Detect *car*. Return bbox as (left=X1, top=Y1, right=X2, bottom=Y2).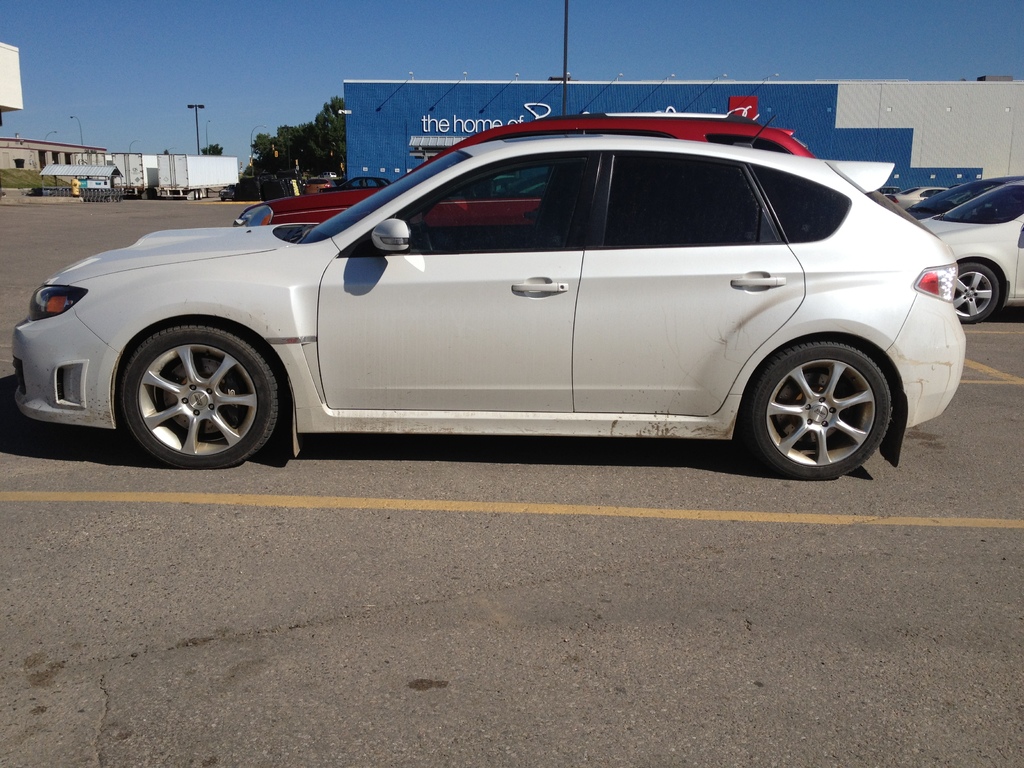
(left=925, top=180, right=1023, bottom=322).
